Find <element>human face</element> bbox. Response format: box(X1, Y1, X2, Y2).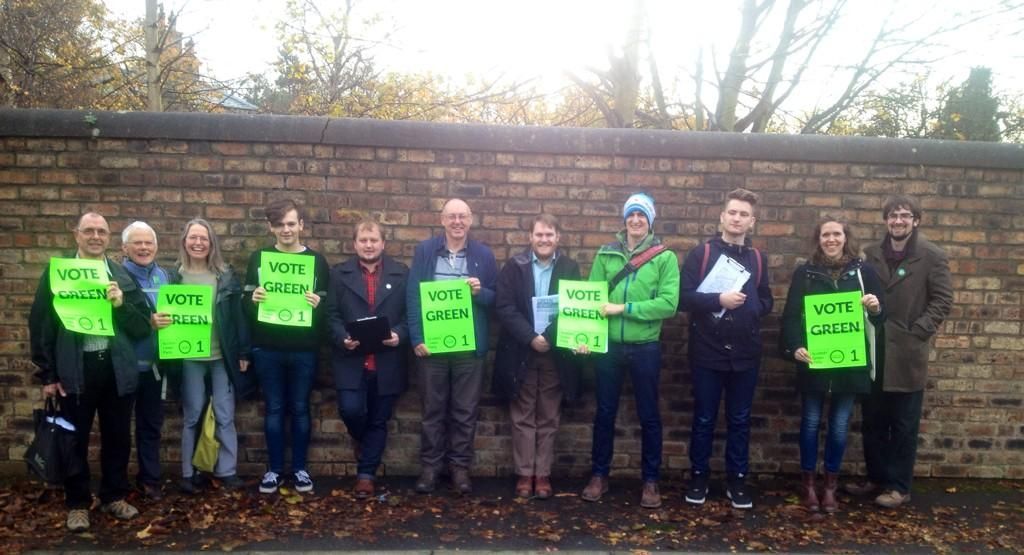
box(624, 208, 647, 235).
